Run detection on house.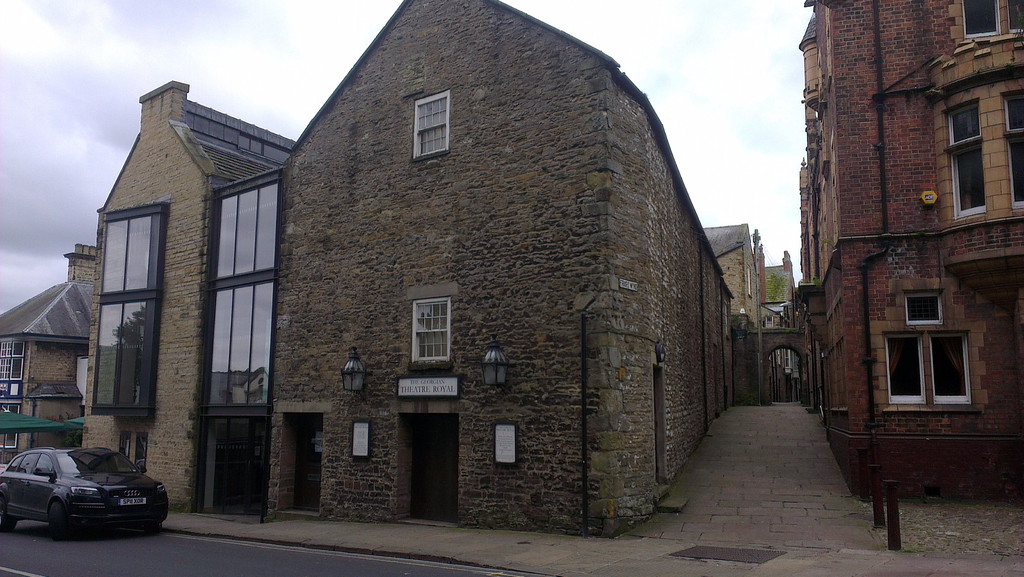
Result: 0 242 97 464.
